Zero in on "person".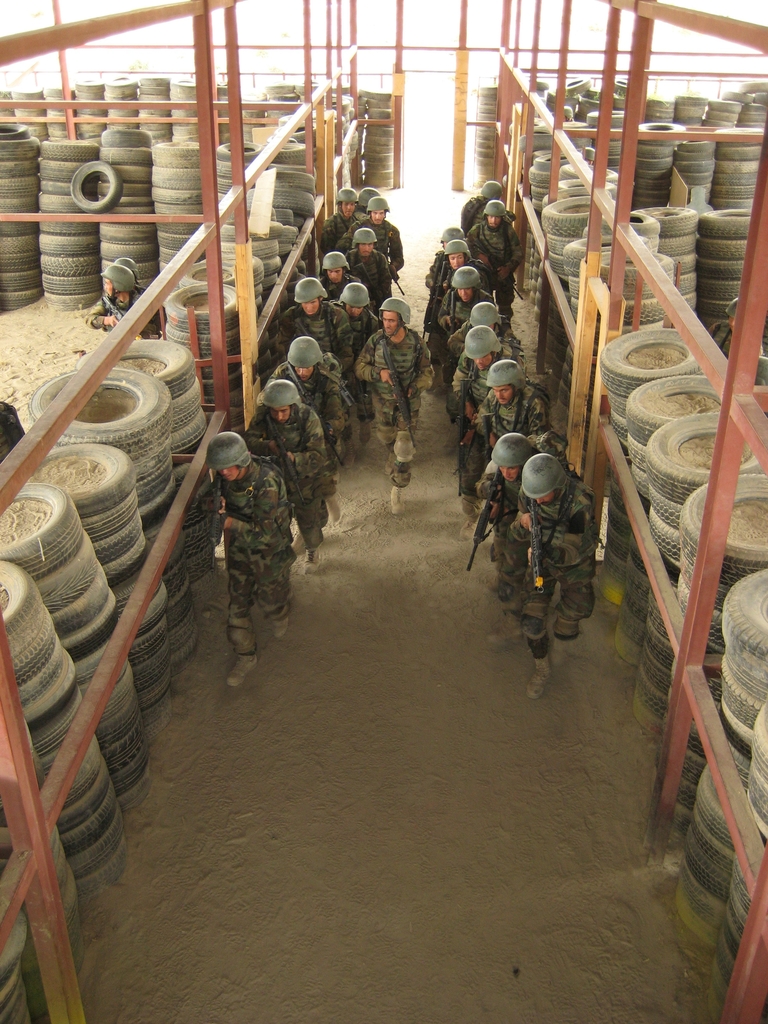
Zeroed in: 238, 374, 334, 573.
